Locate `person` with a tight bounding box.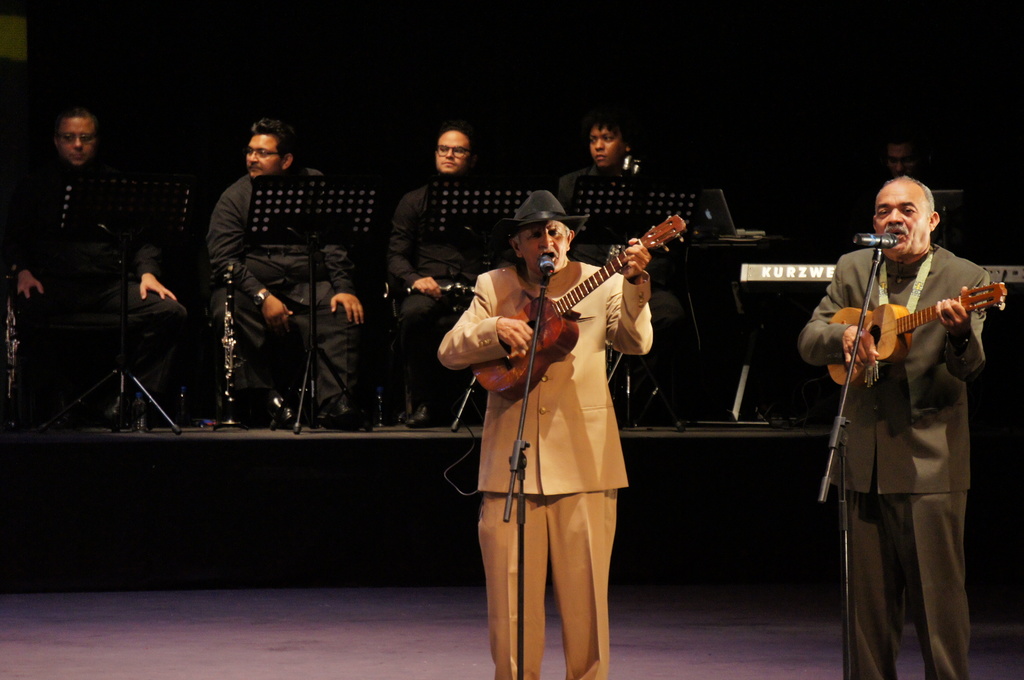
bbox(204, 117, 371, 429).
